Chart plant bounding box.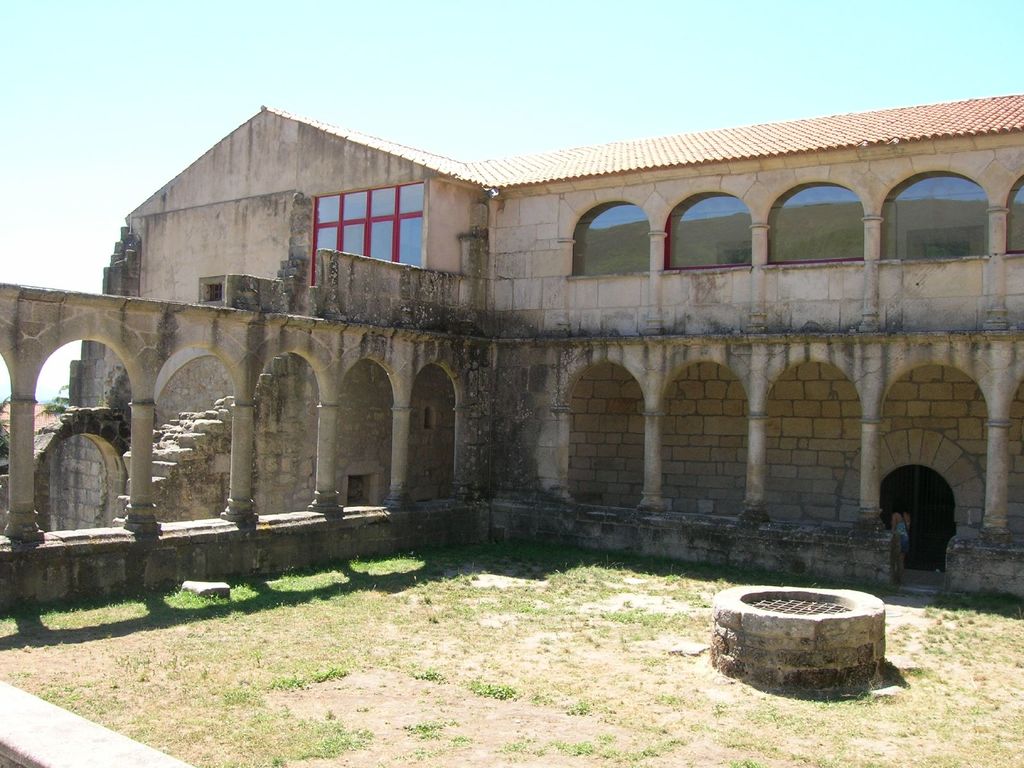
Charted: locate(652, 687, 691, 715).
